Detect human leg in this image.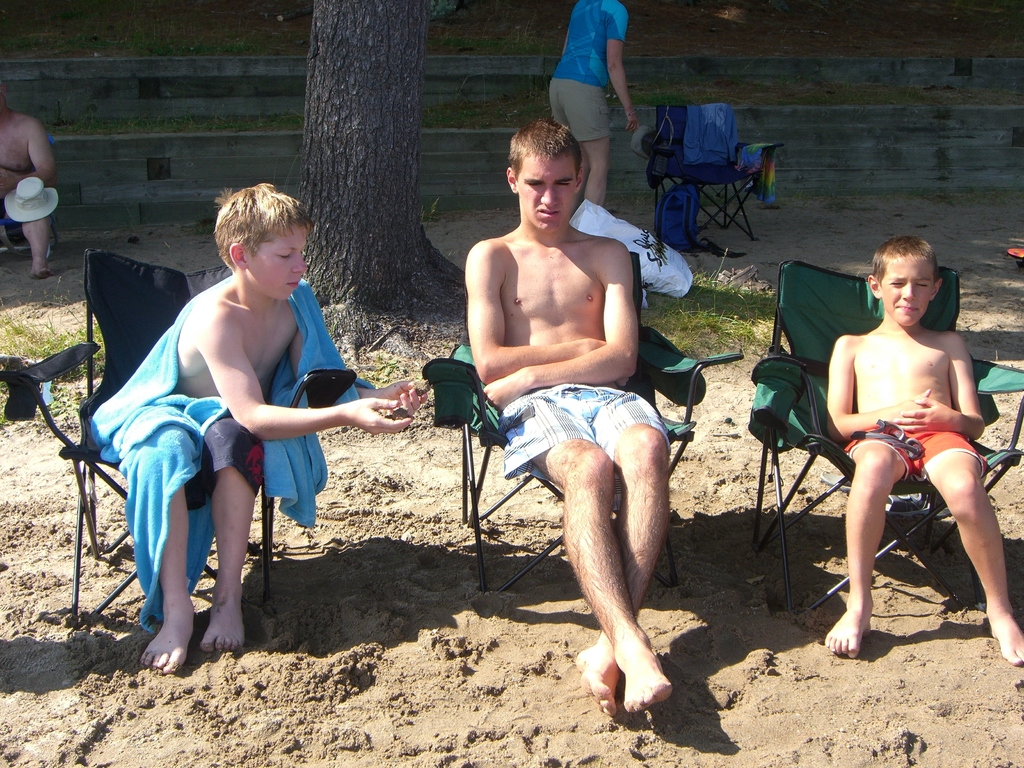
Detection: detection(143, 483, 198, 689).
